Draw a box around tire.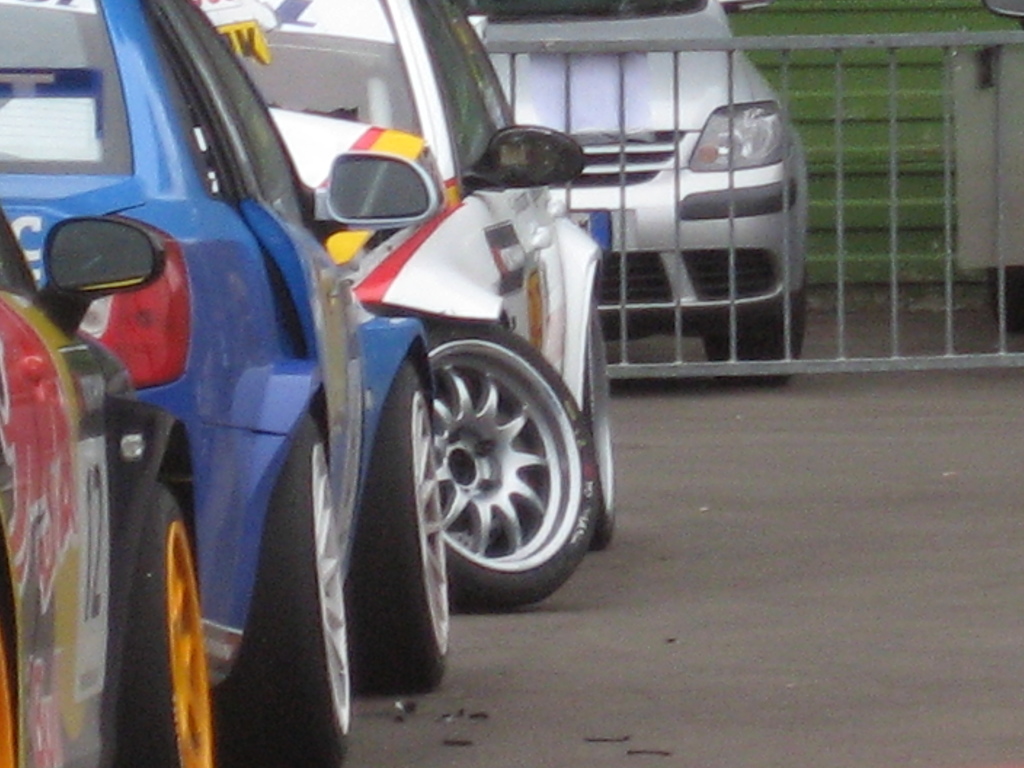
rect(991, 264, 1023, 333).
